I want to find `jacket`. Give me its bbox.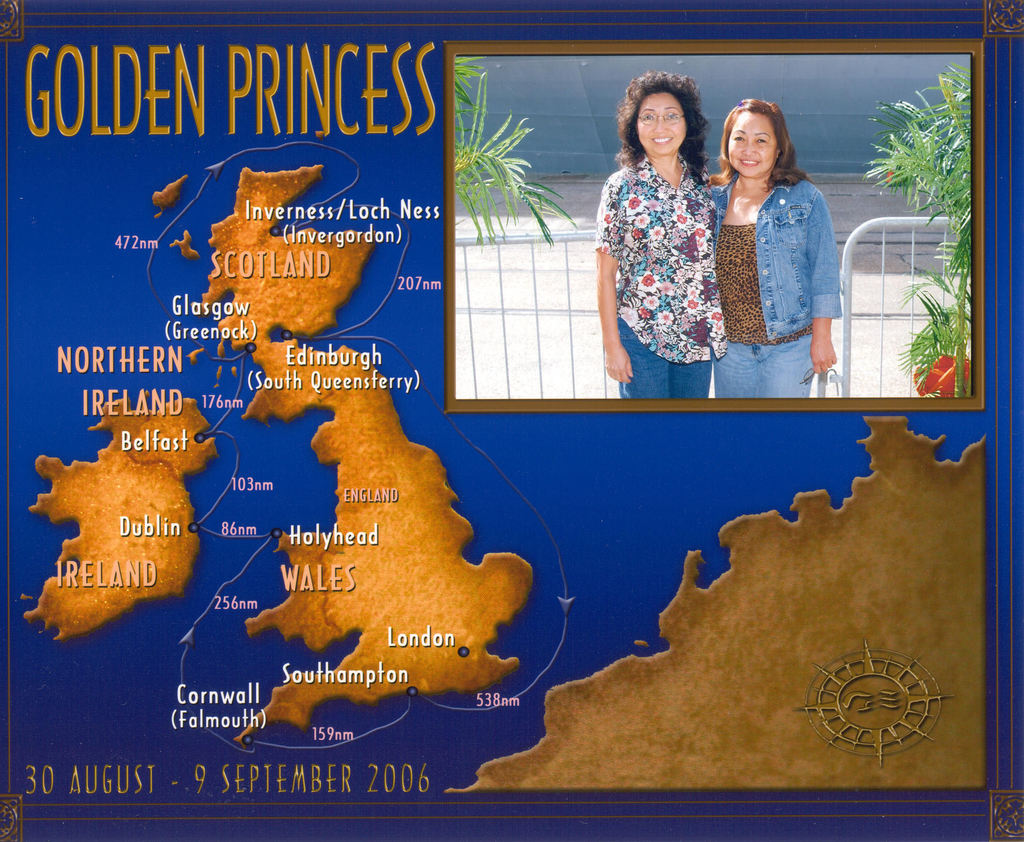
(708,168,842,343).
